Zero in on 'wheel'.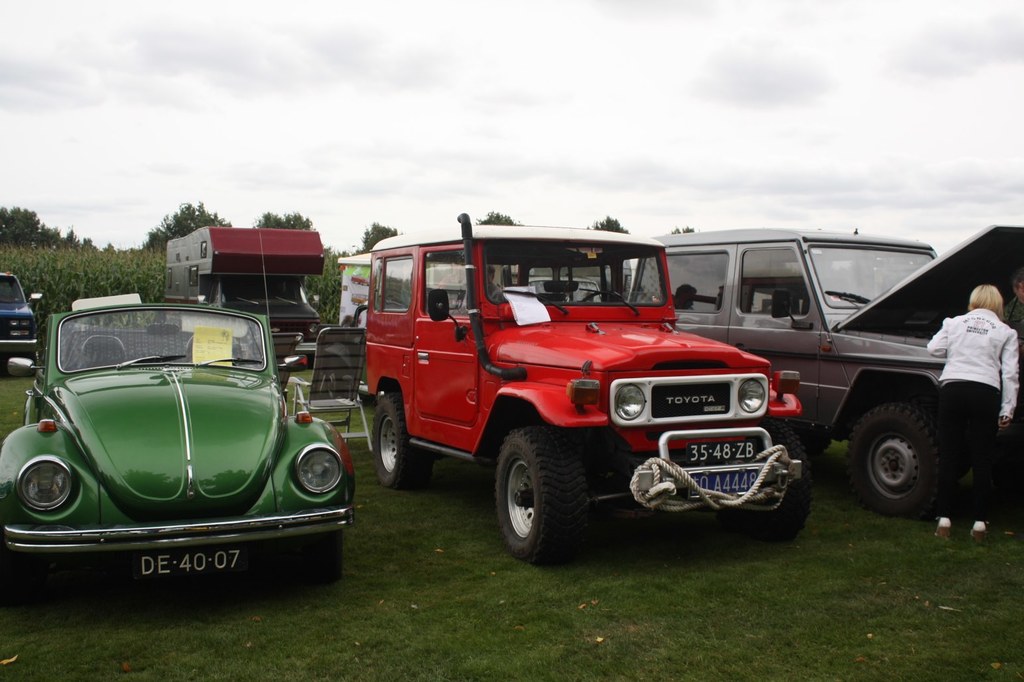
Zeroed in: select_region(30, 350, 40, 368).
